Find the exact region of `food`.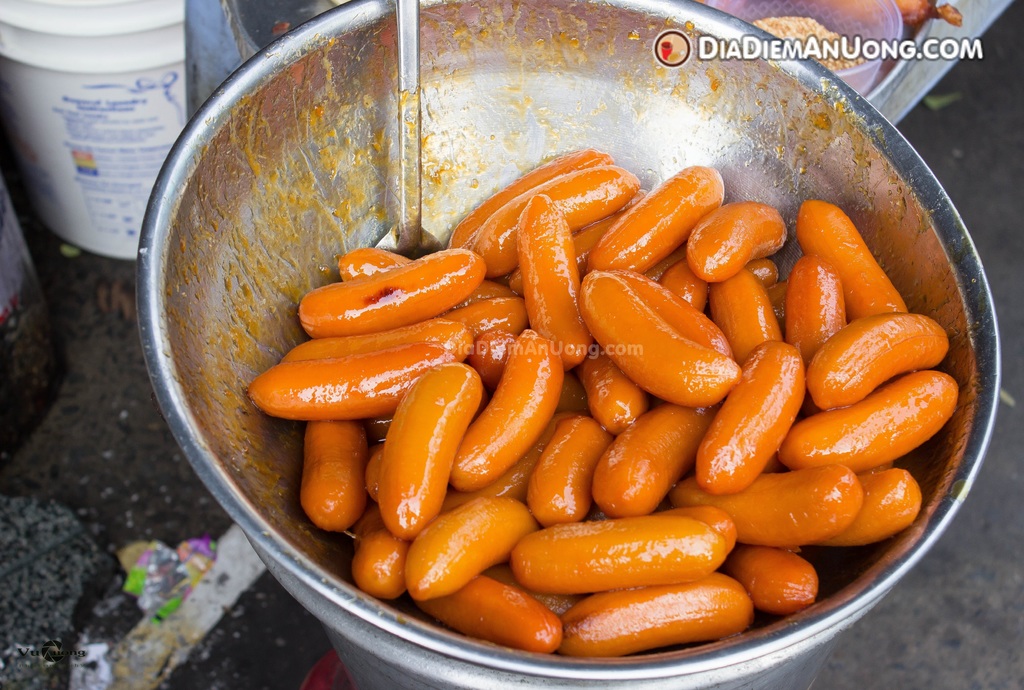
Exact region: l=833, t=0, r=963, b=34.
